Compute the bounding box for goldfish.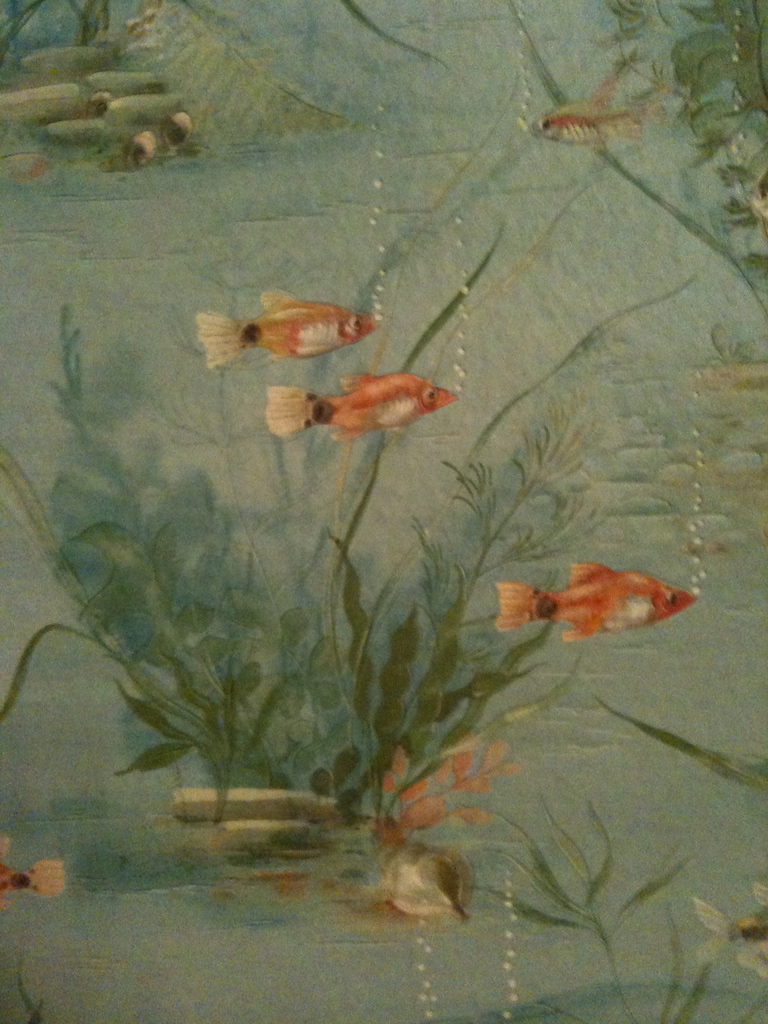
BBox(268, 365, 456, 445).
